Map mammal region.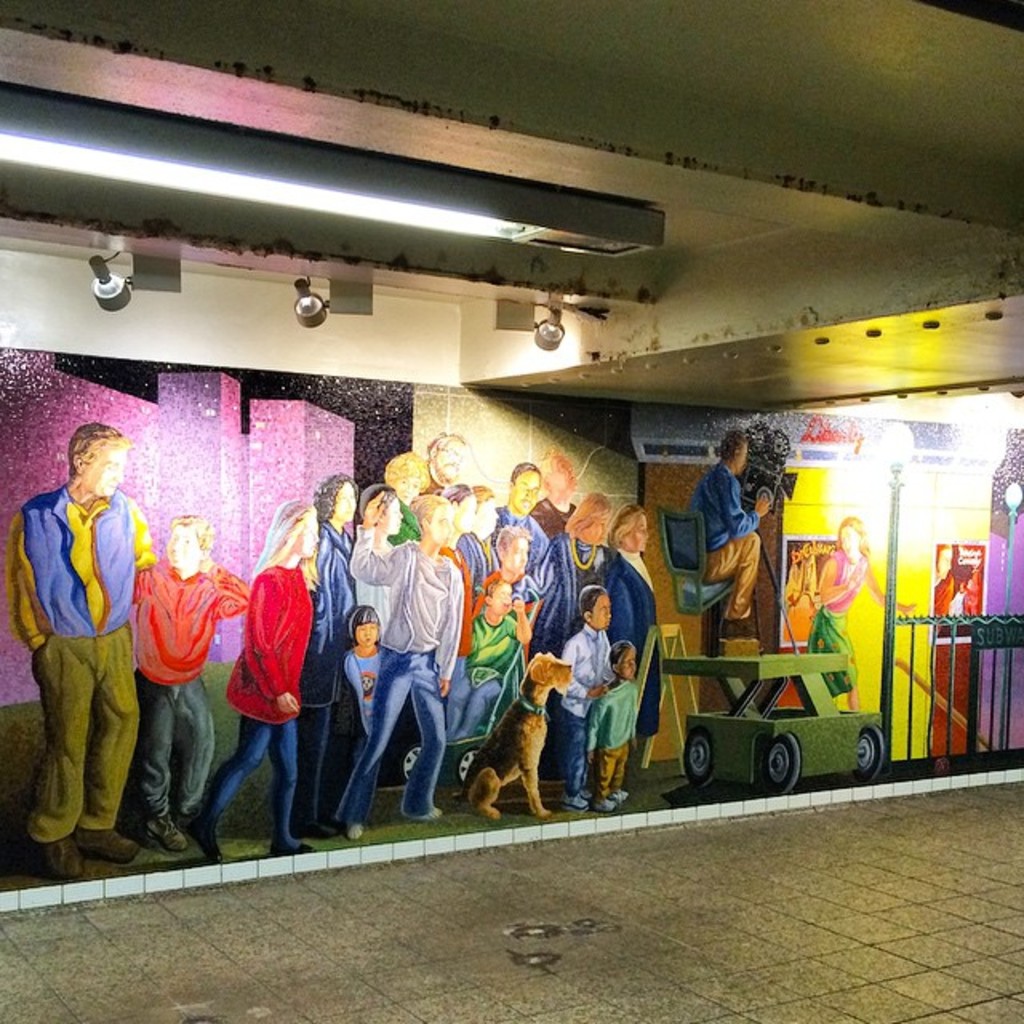
Mapped to pyautogui.locateOnScreen(816, 517, 915, 706).
